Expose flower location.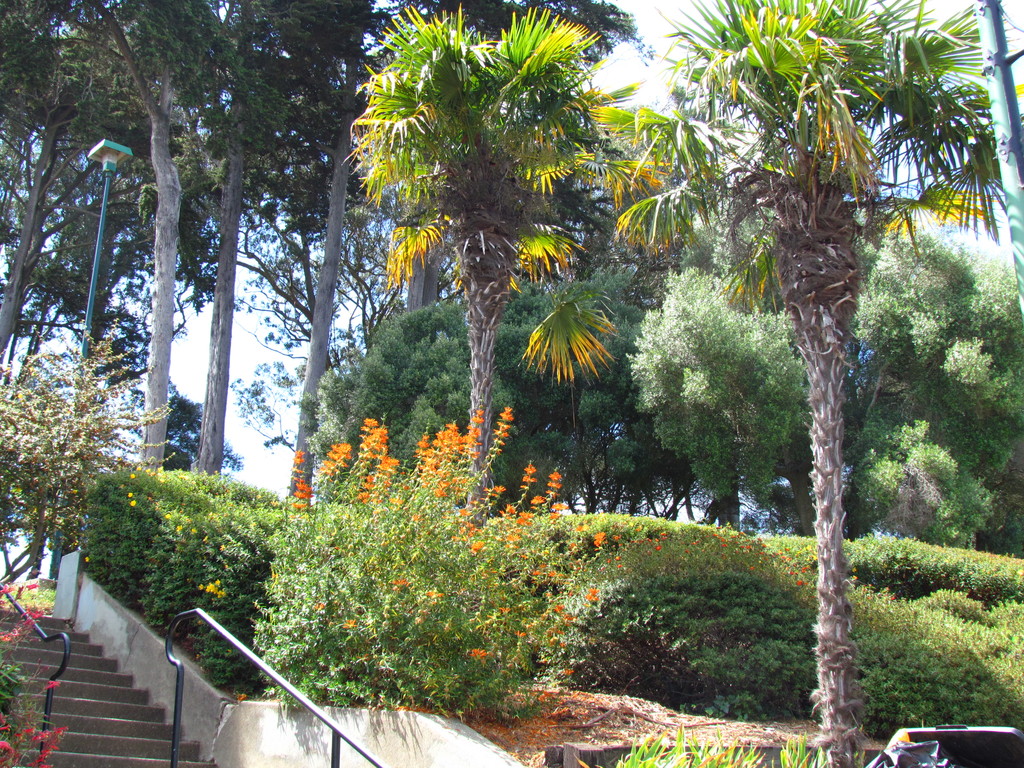
Exposed at region(129, 499, 138, 508).
